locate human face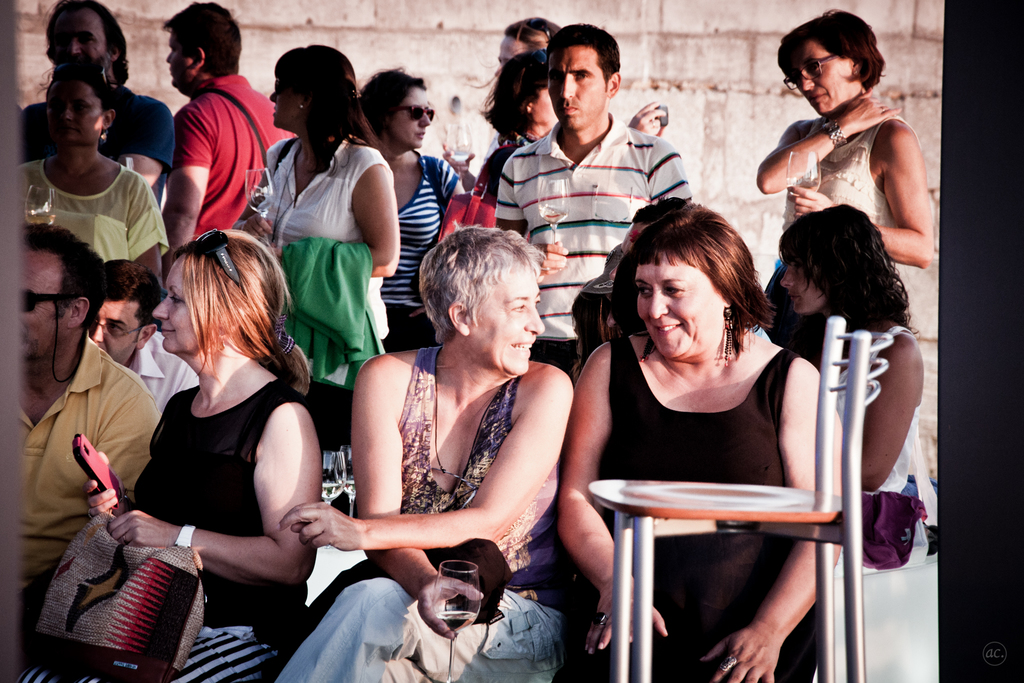
pyautogui.locateOnScreen(629, 222, 762, 368)
